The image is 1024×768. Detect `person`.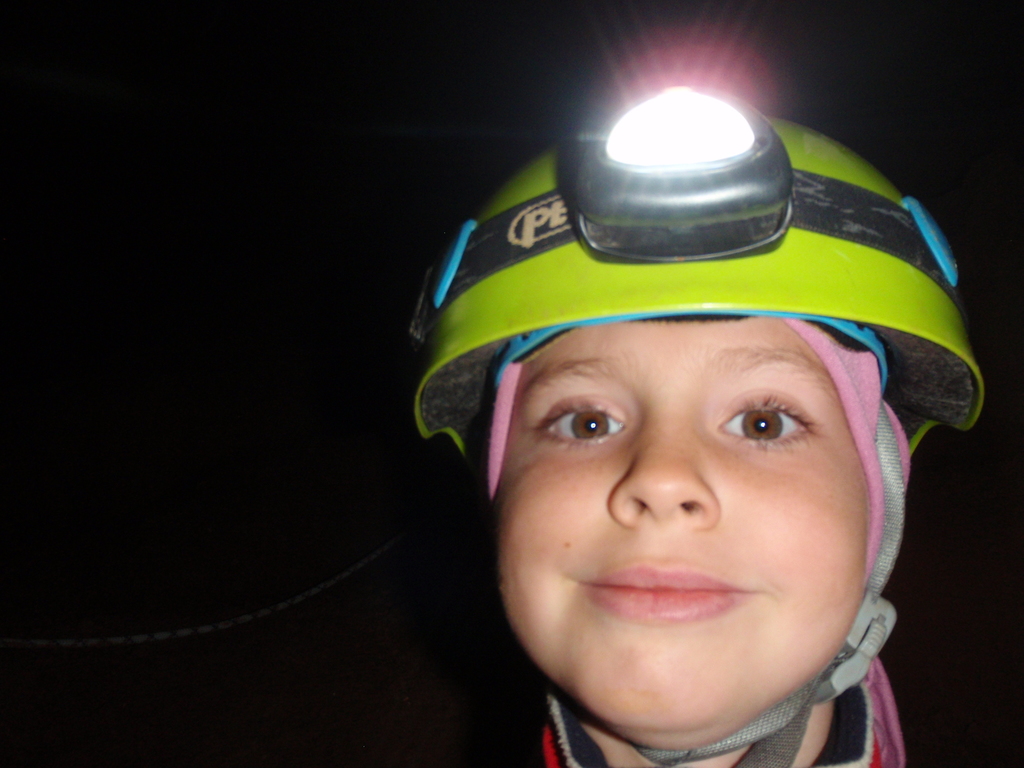
Detection: {"x1": 408, "y1": 77, "x2": 990, "y2": 767}.
